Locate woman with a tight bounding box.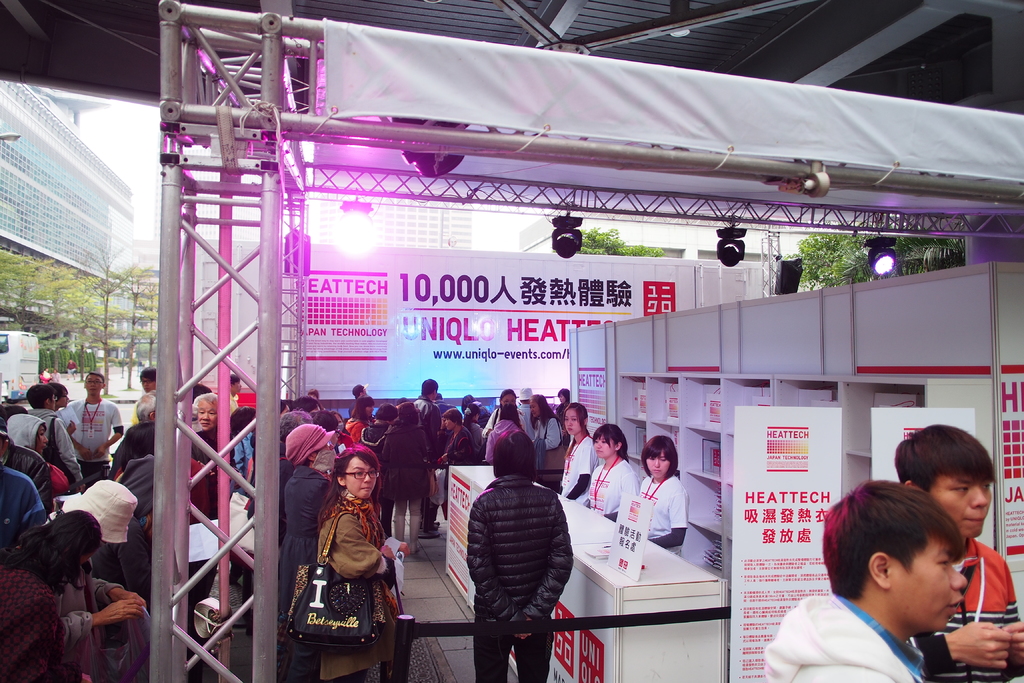
[613,432,689,558].
